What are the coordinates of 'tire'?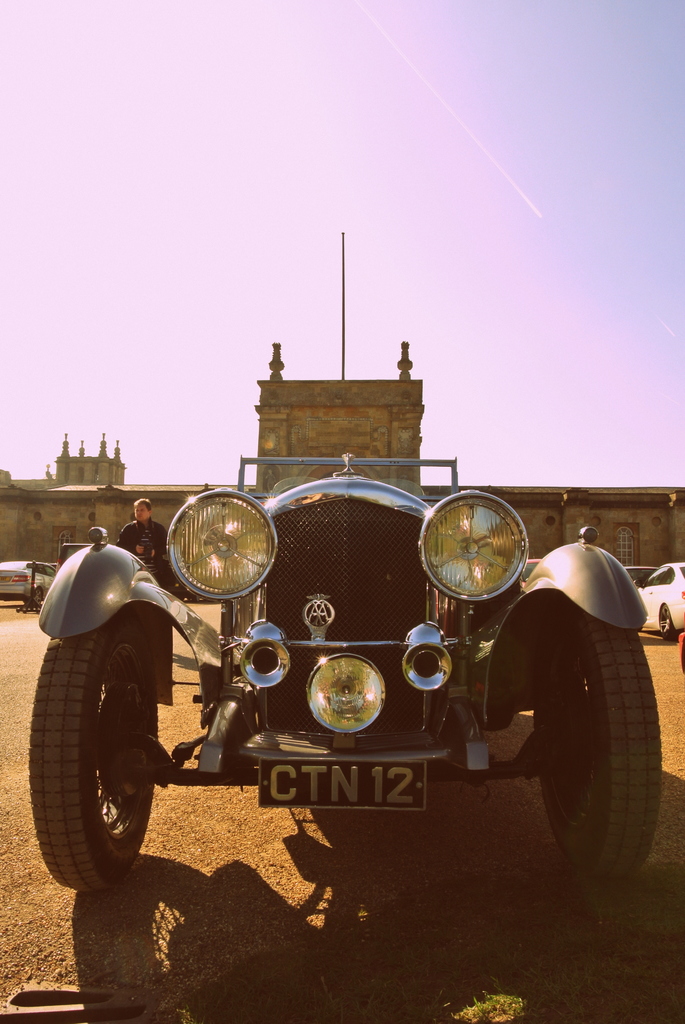
{"x1": 27, "y1": 602, "x2": 160, "y2": 891}.
